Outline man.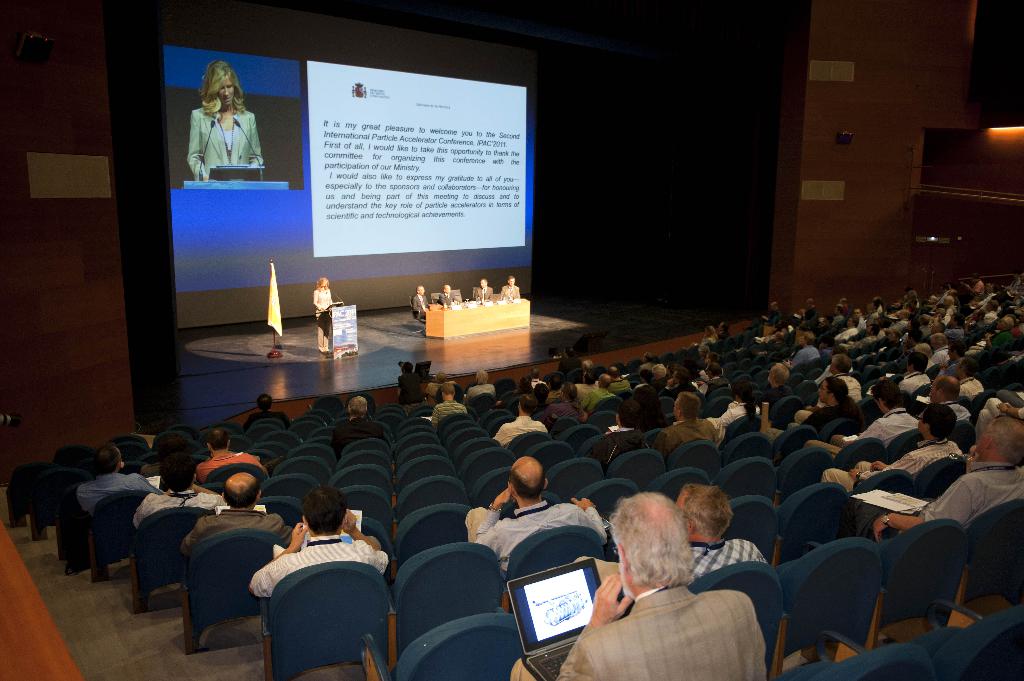
Outline: BBox(70, 443, 158, 512).
